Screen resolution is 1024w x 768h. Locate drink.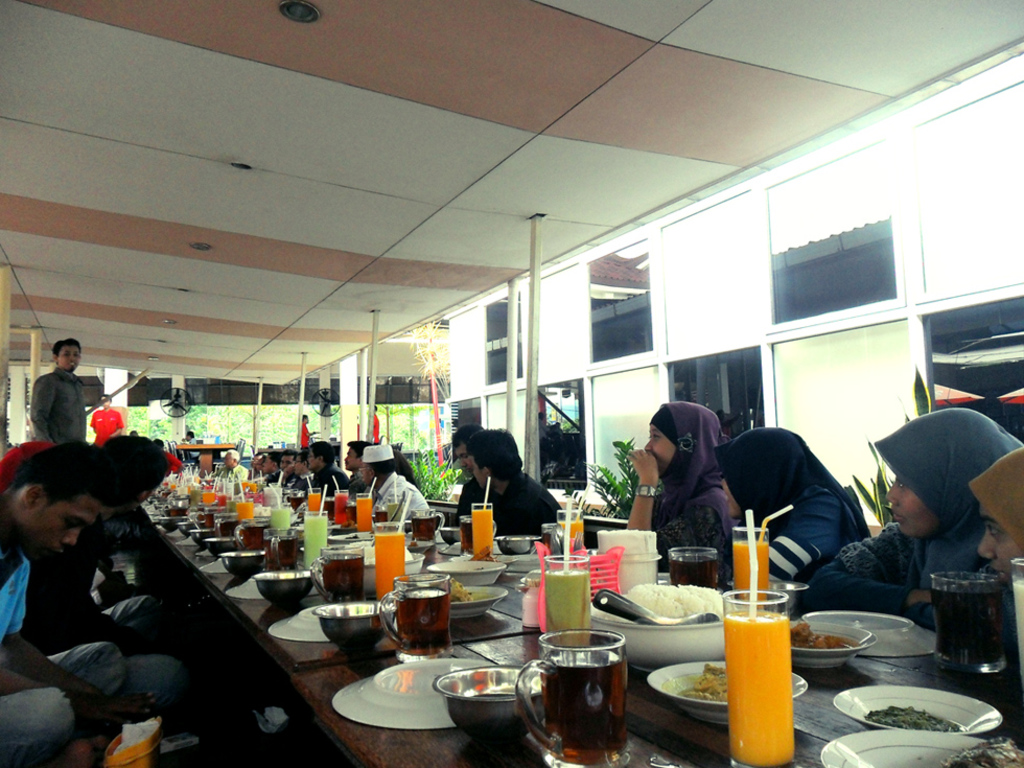
detection(471, 508, 494, 554).
